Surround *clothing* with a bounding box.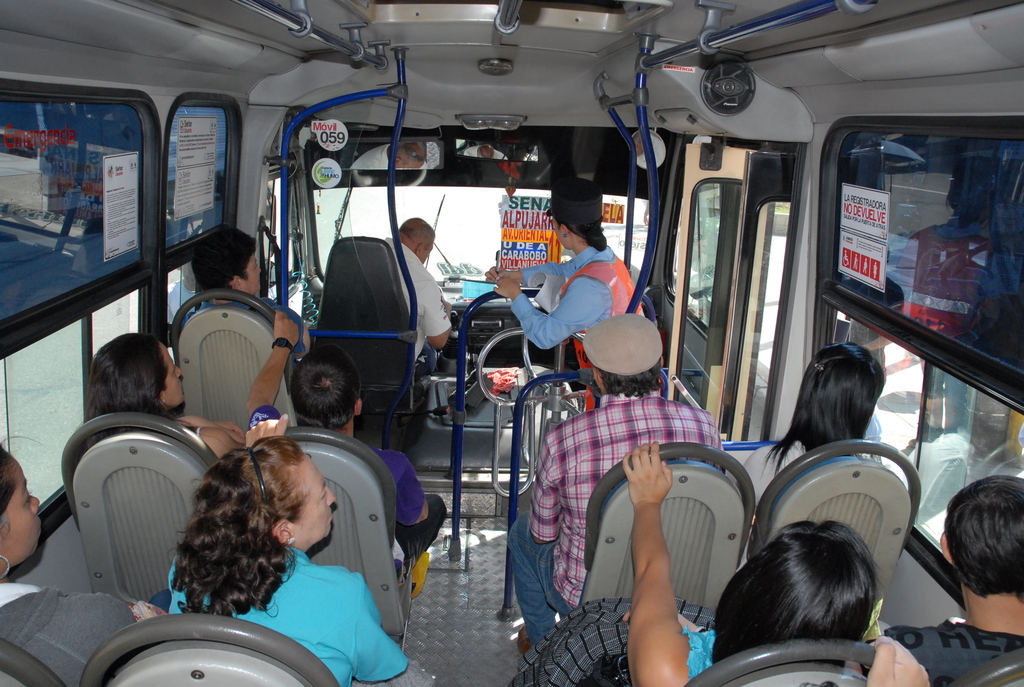
(x1=512, y1=242, x2=643, y2=374).
